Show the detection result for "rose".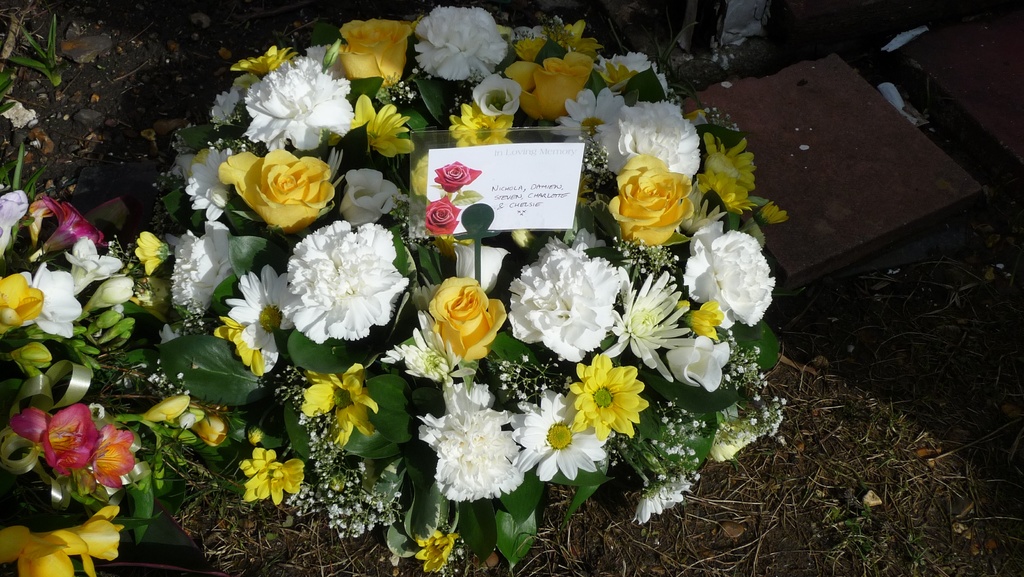
337/166/399/229.
